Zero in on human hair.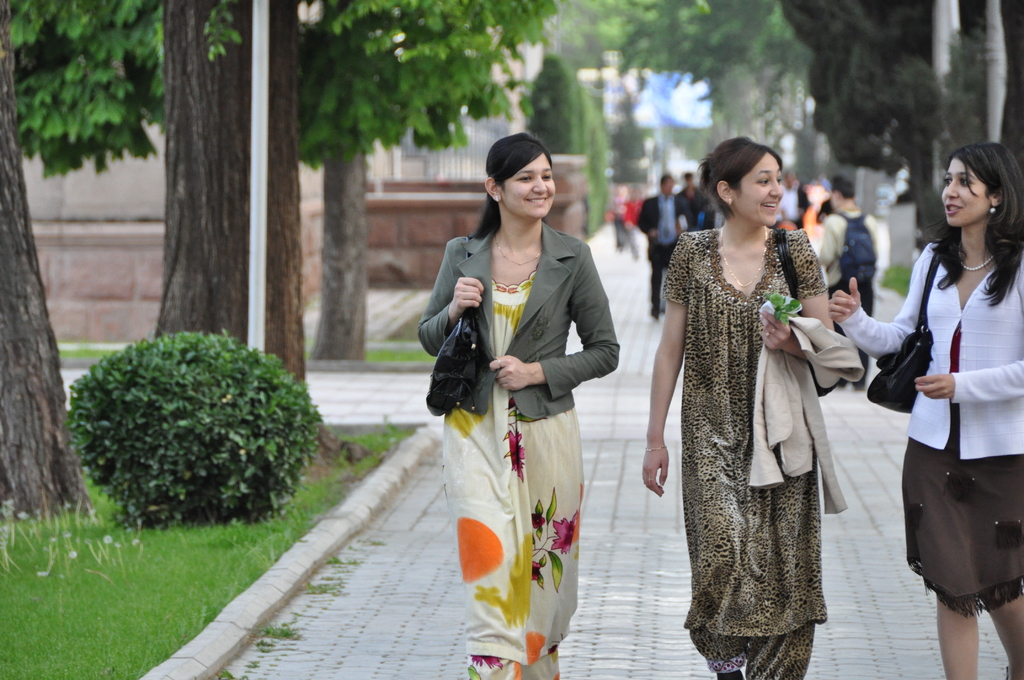
Zeroed in: detection(925, 140, 1023, 307).
